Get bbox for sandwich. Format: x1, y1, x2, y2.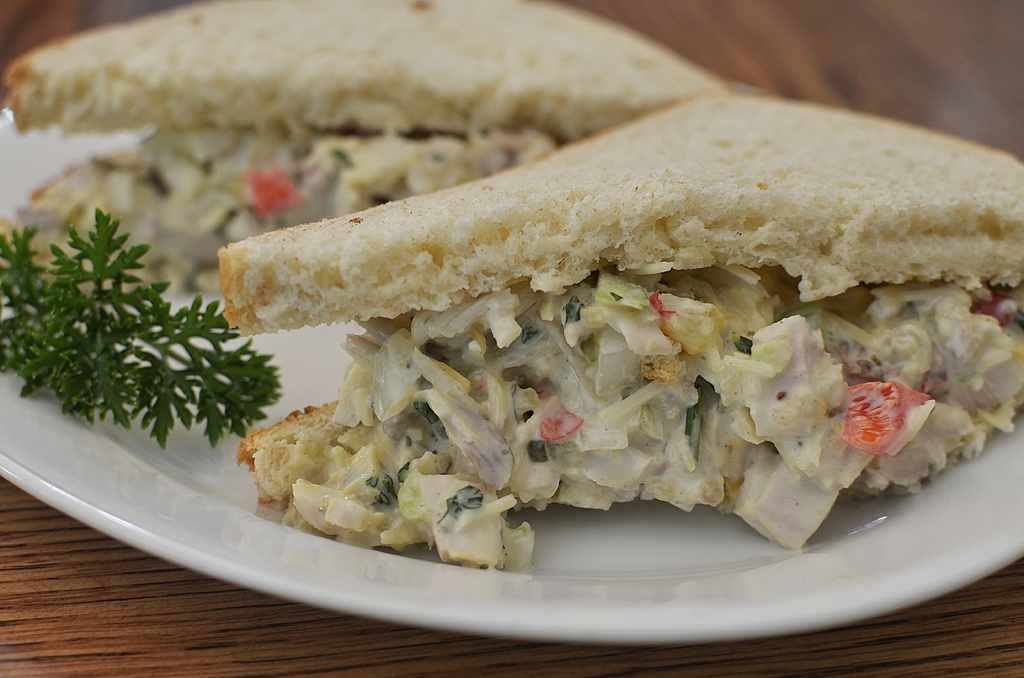
216, 85, 1023, 560.
